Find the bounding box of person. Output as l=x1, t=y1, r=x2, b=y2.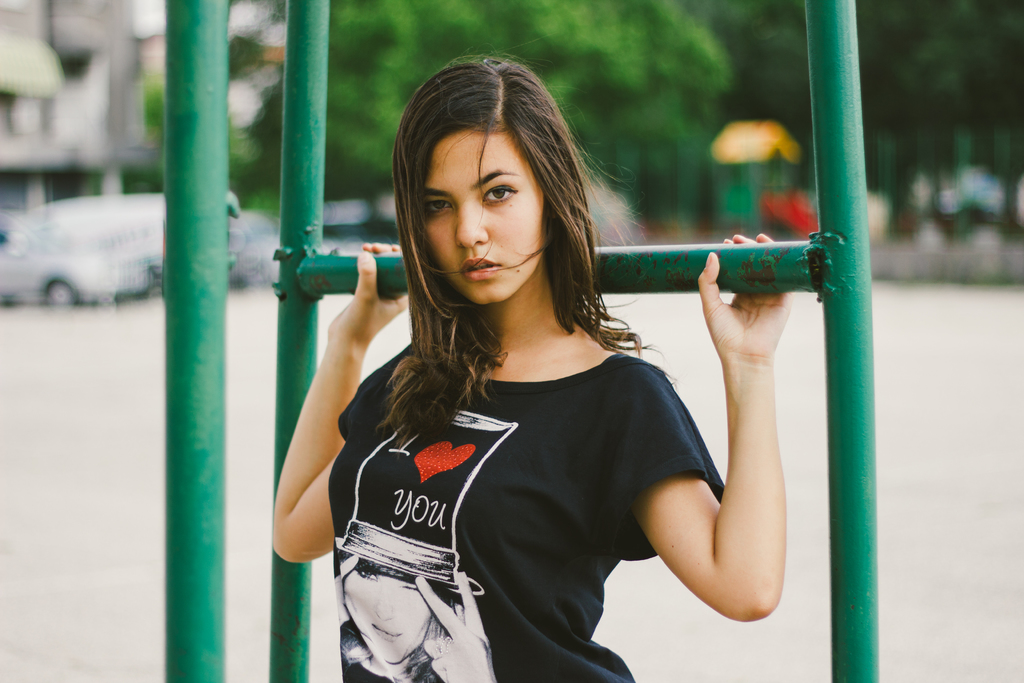
l=282, t=83, r=794, b=672.
